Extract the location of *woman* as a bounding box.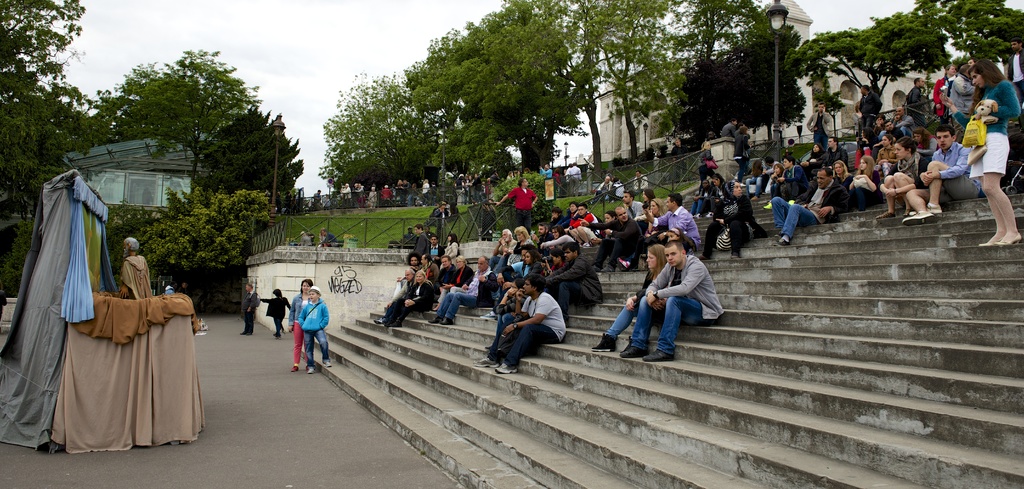
BBox(484, 279, 529, 348).
